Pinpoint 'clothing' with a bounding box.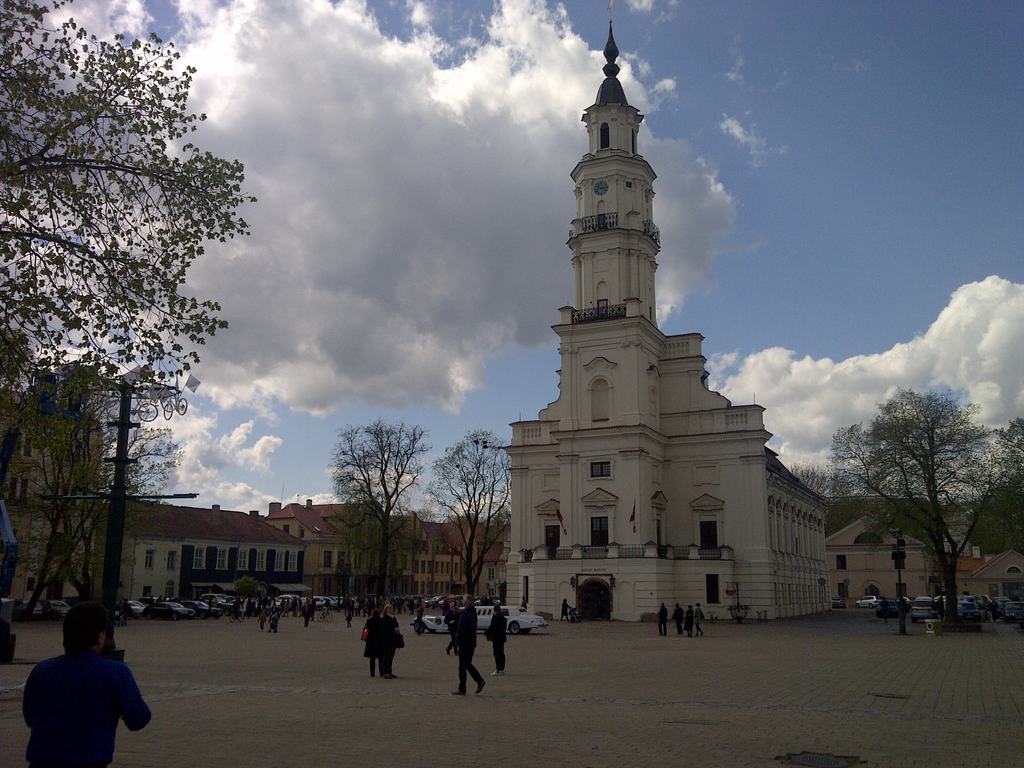
Rect(454, 607, 484, 691).
